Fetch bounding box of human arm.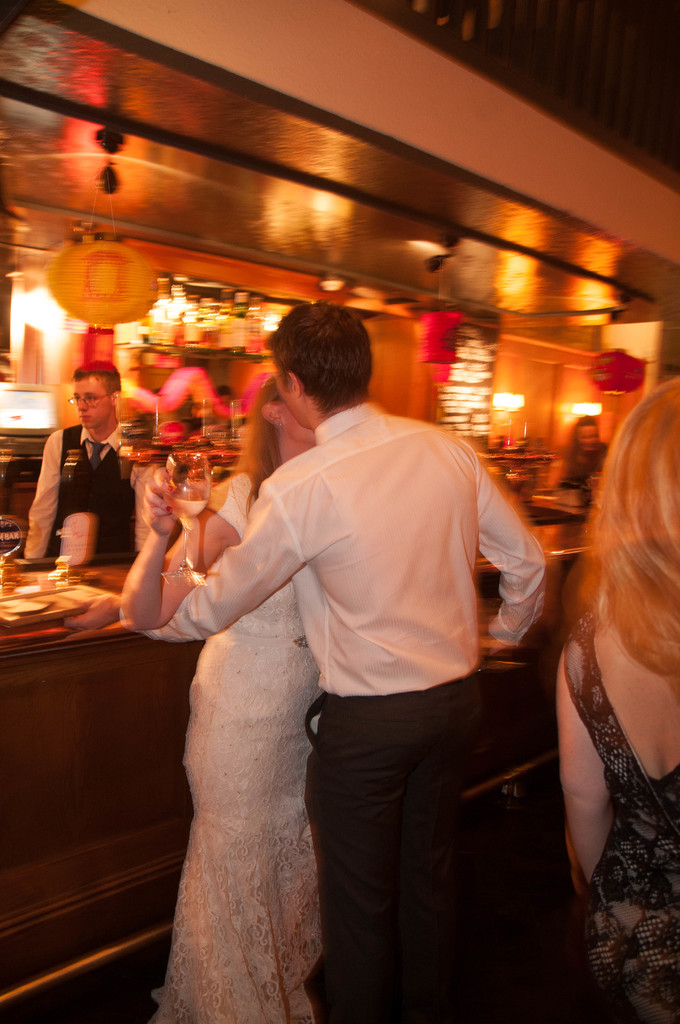
Bbox: 106:461:232:637.
